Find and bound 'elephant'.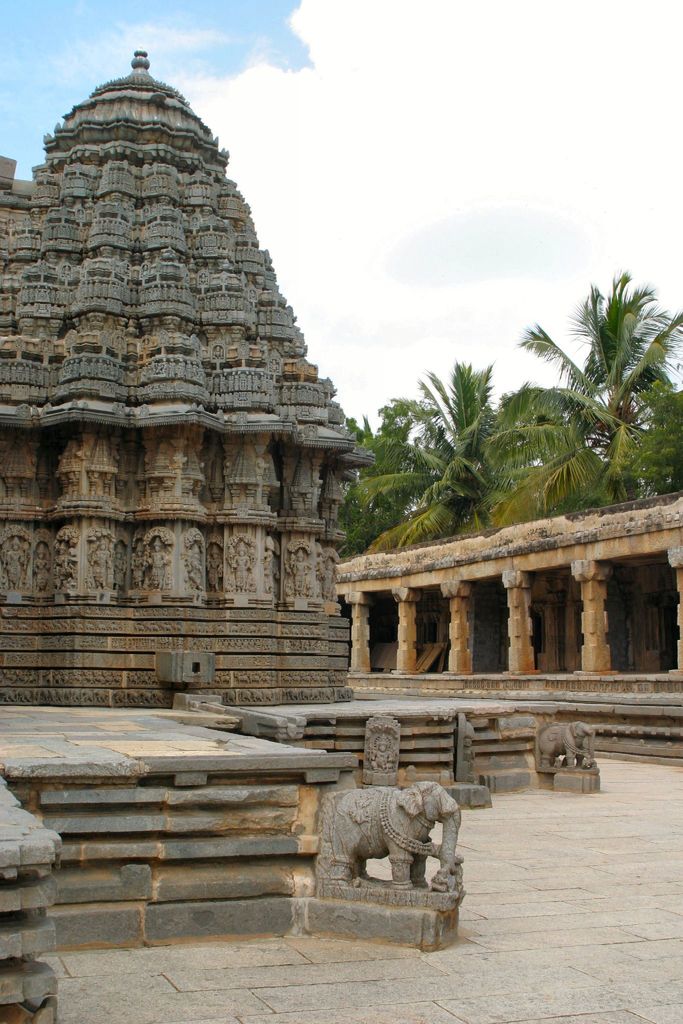
Bound: pyautogui.locateOnScreen(537, 721, 597, 774).
